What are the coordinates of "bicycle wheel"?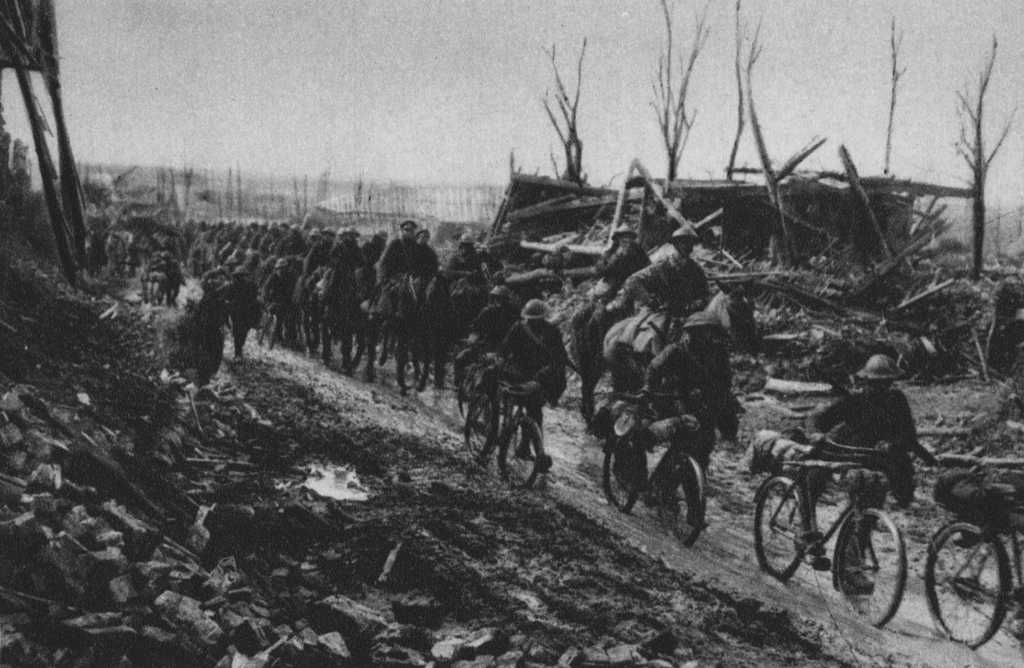
locate(927, 520, 1005, 650).
